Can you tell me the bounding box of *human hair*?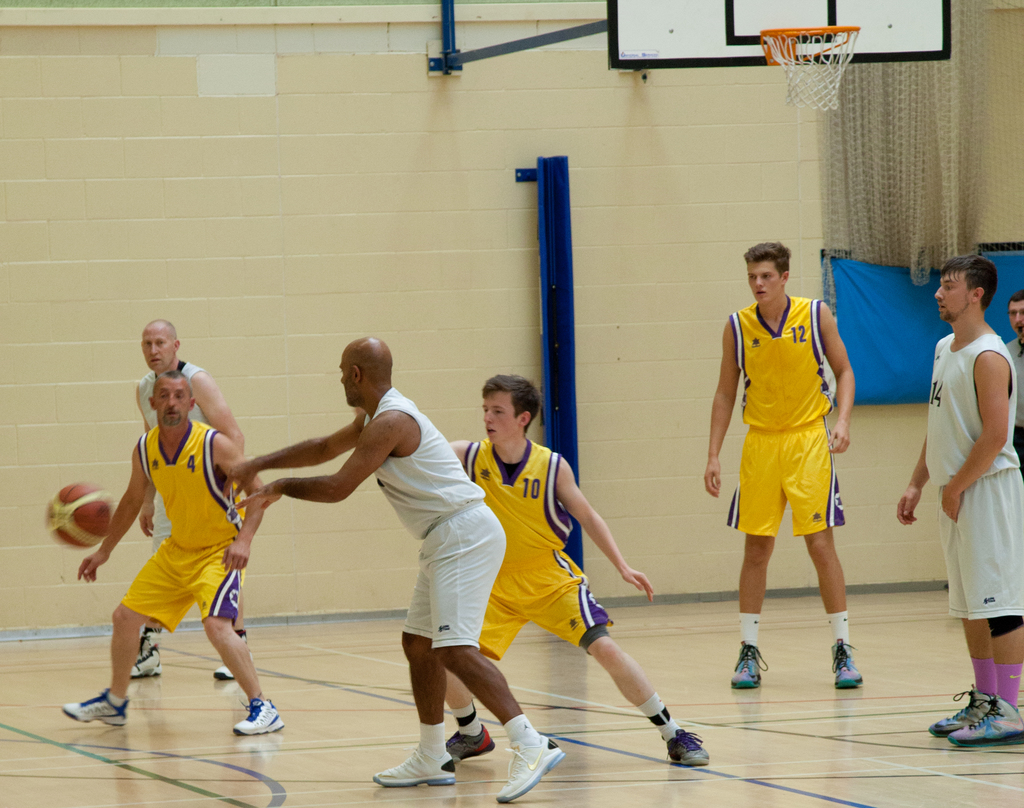
938,255,999,310.
